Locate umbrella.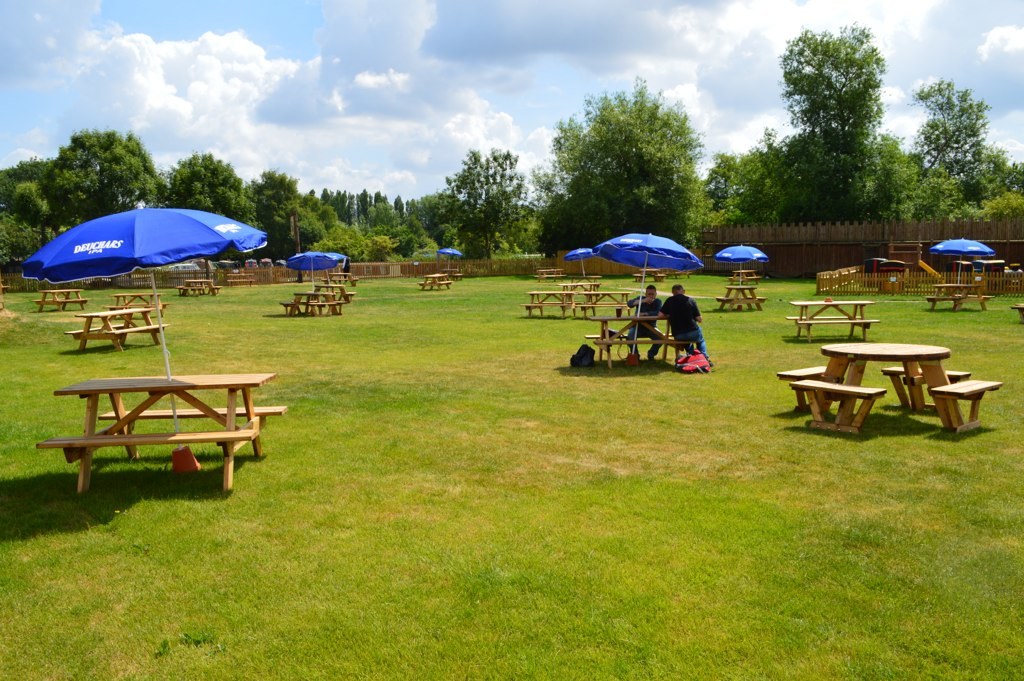
Bounding box: select_region(594, 231, 702, 367).
